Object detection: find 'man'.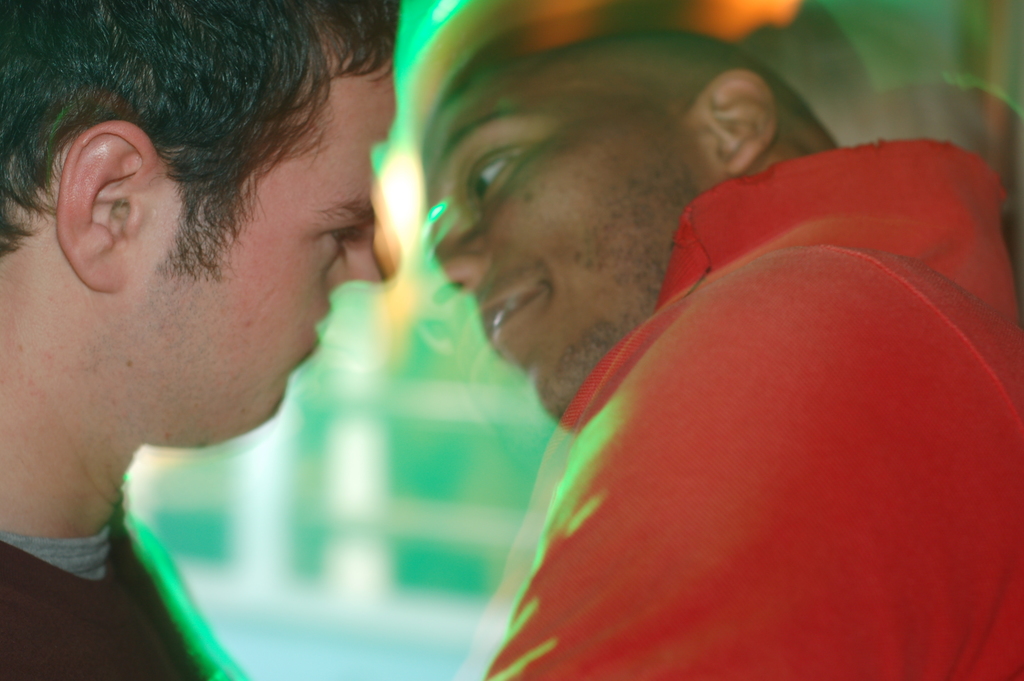
<region>286, 14, 1009, 680</region>.
